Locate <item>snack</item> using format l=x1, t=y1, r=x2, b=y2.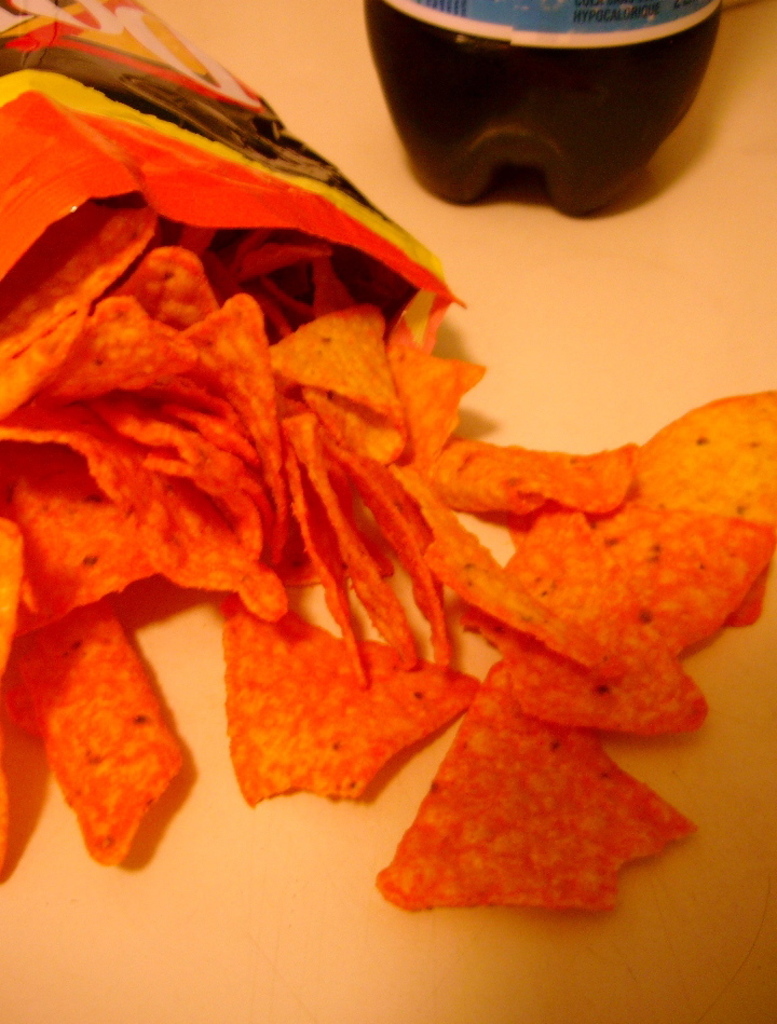
l=475, t=636, r=713, b=748.
